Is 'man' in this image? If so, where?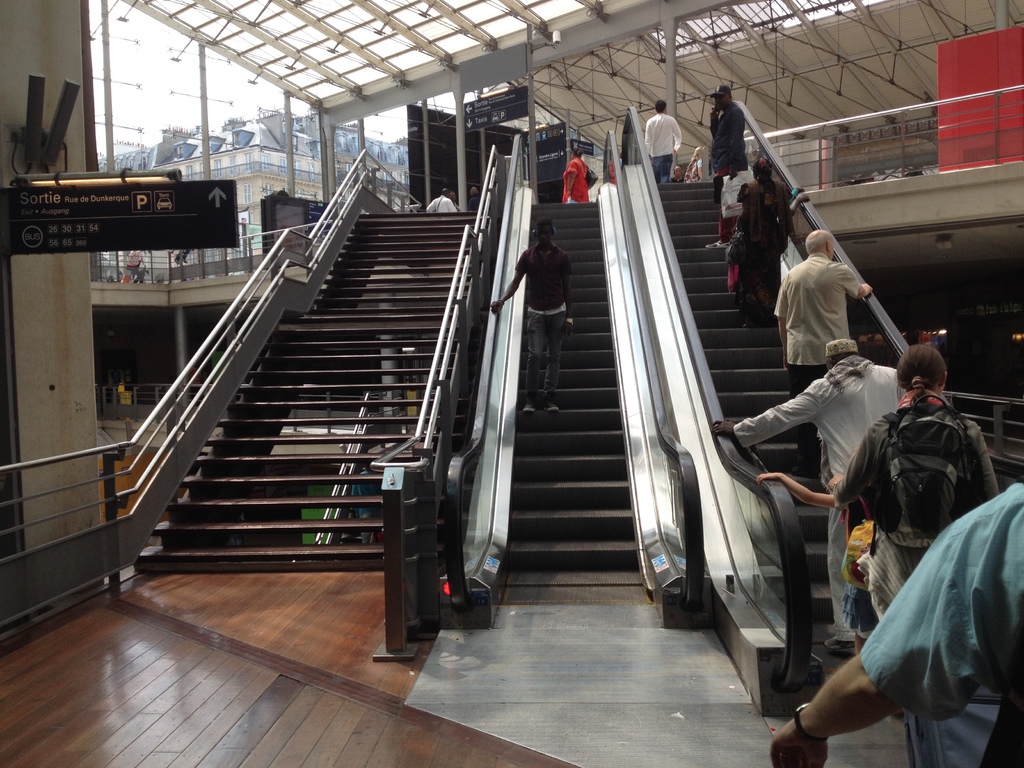
Yes, at 489/218/575/412.
